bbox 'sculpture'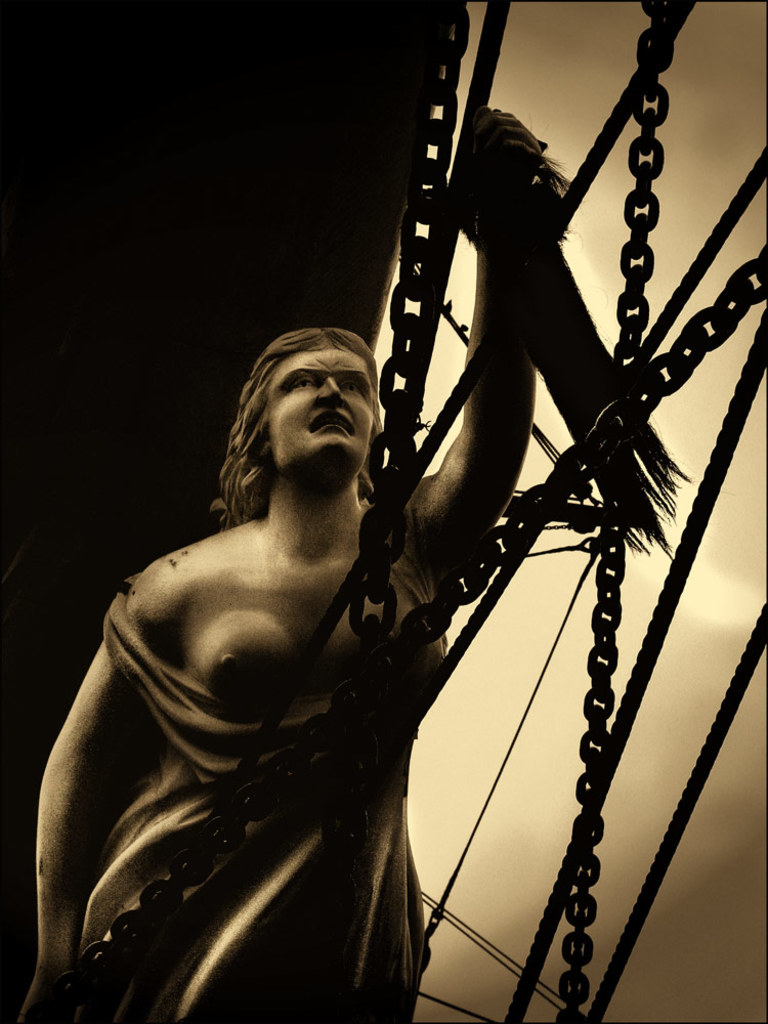
<box>16,99,561,1023</box>
